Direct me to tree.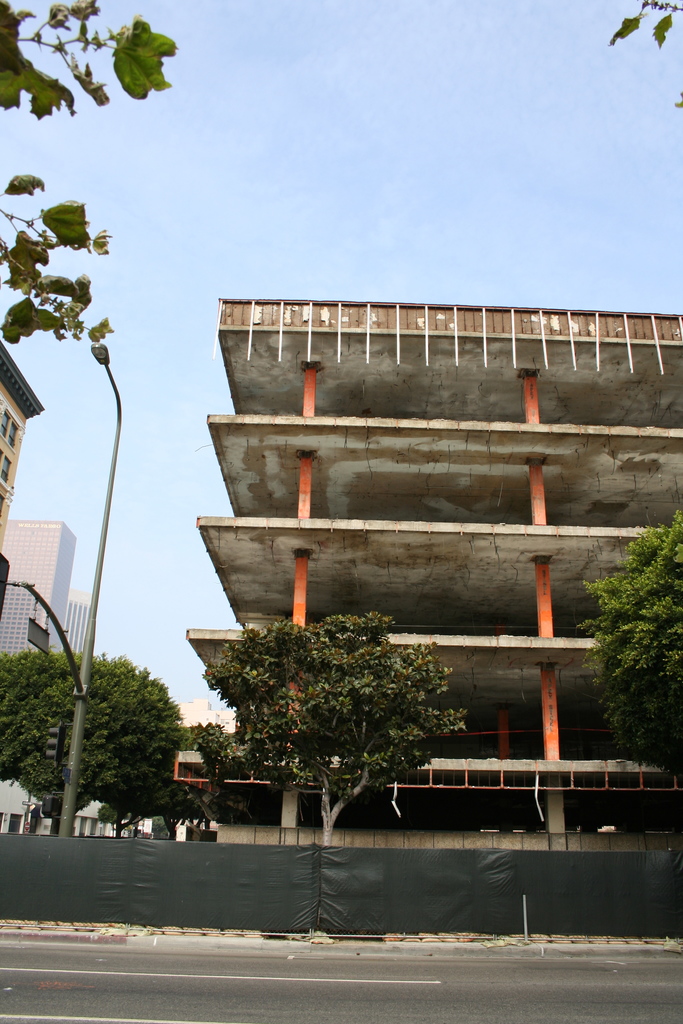
Direction: 200/610/471/844.
